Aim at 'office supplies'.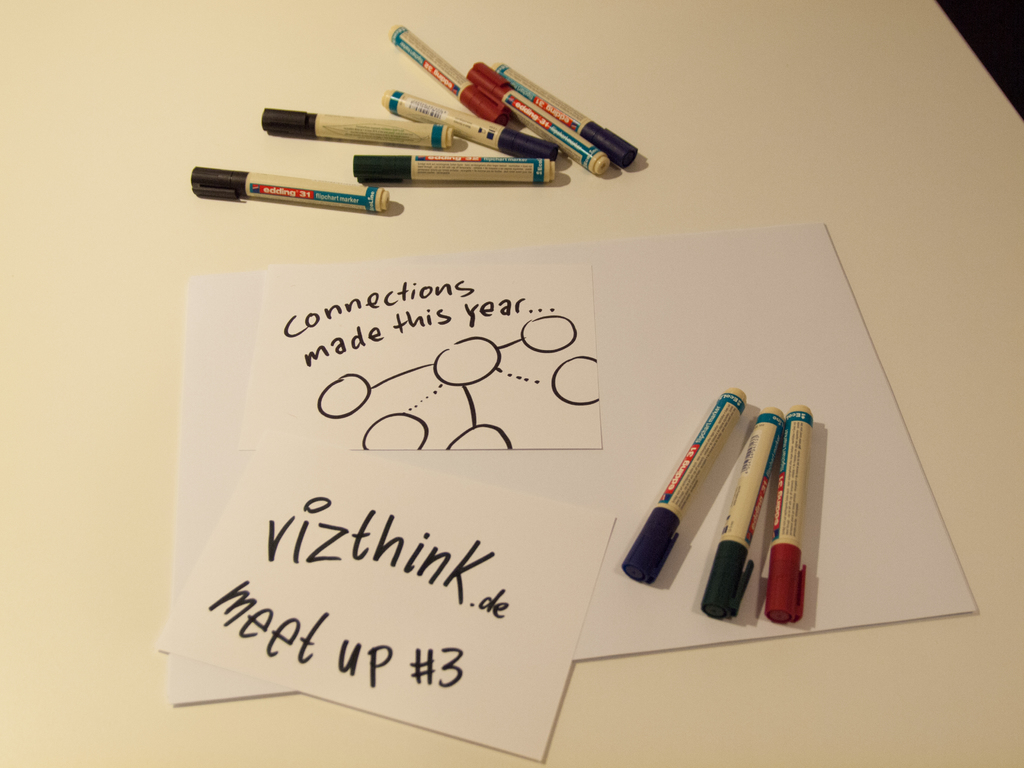
Aimed at (left=763, top=406, right=812, bottom=621).
